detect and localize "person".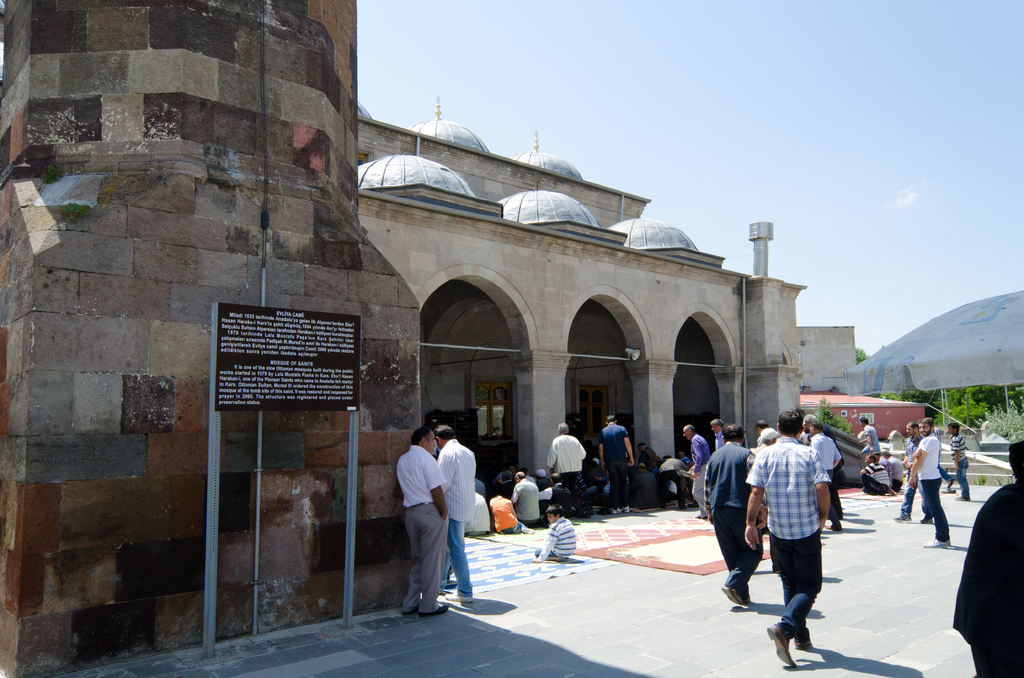
Localized at bbox(492, 465, 516, 486).
